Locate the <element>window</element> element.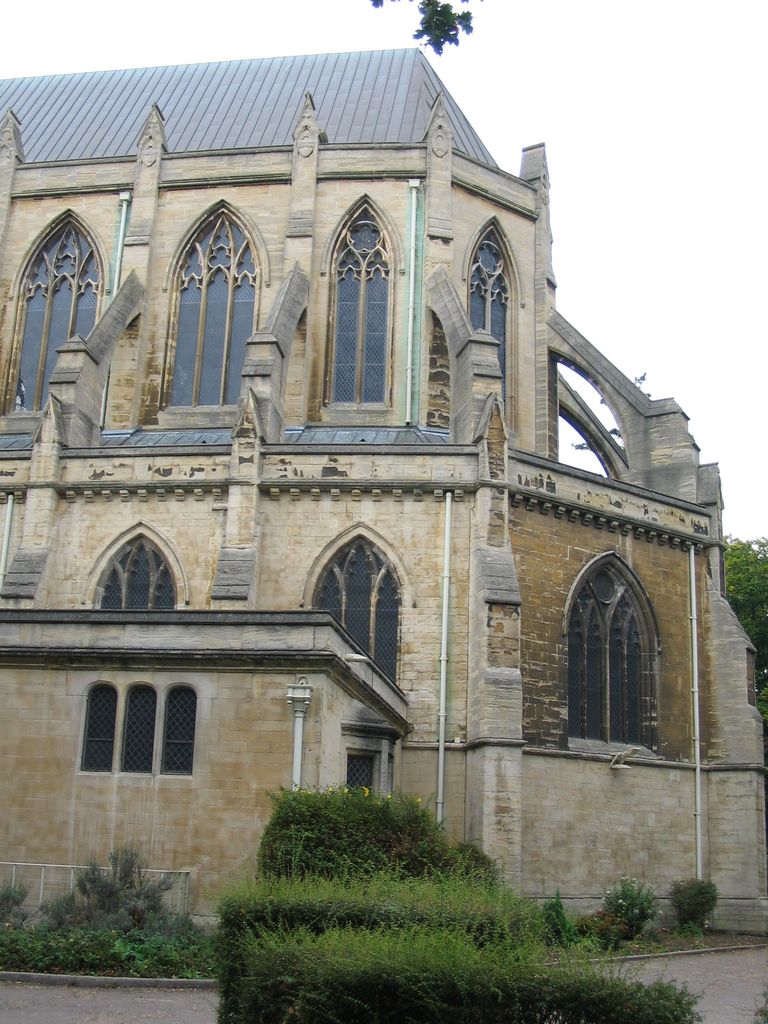
Element bbox: 81 684 124 778.
